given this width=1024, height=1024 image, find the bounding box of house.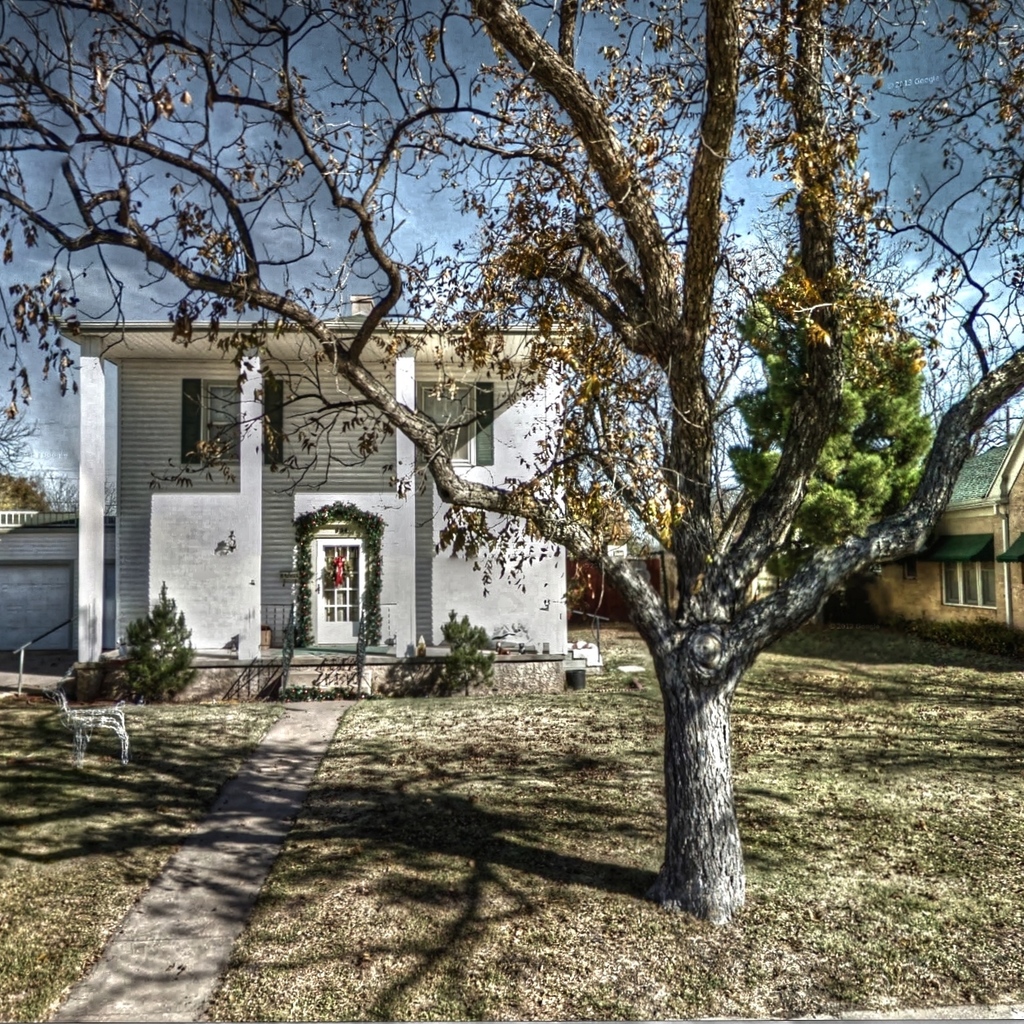
(71,271,565,713).
